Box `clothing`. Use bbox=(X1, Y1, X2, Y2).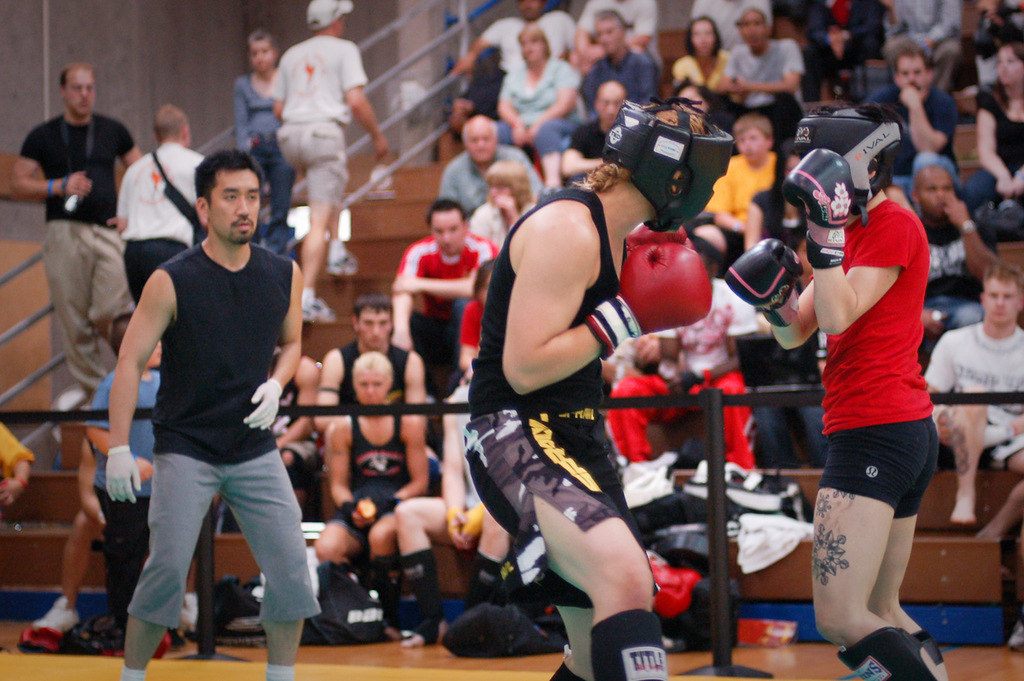
bbox=(803, 0, 909, 101).
